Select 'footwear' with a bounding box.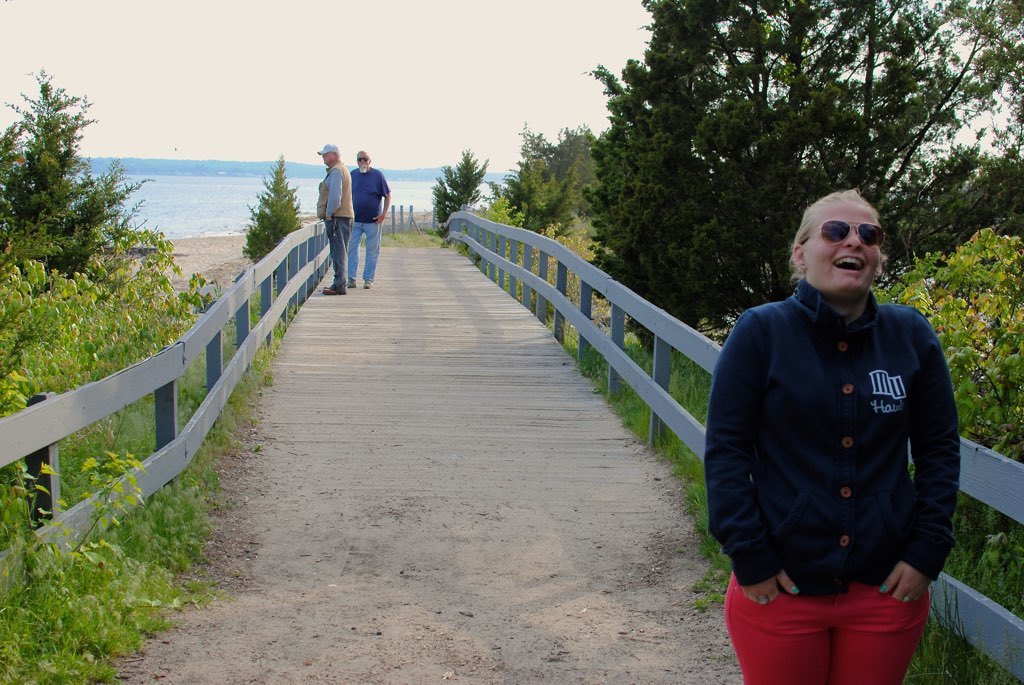
box=[347, 282, 355, 289].
